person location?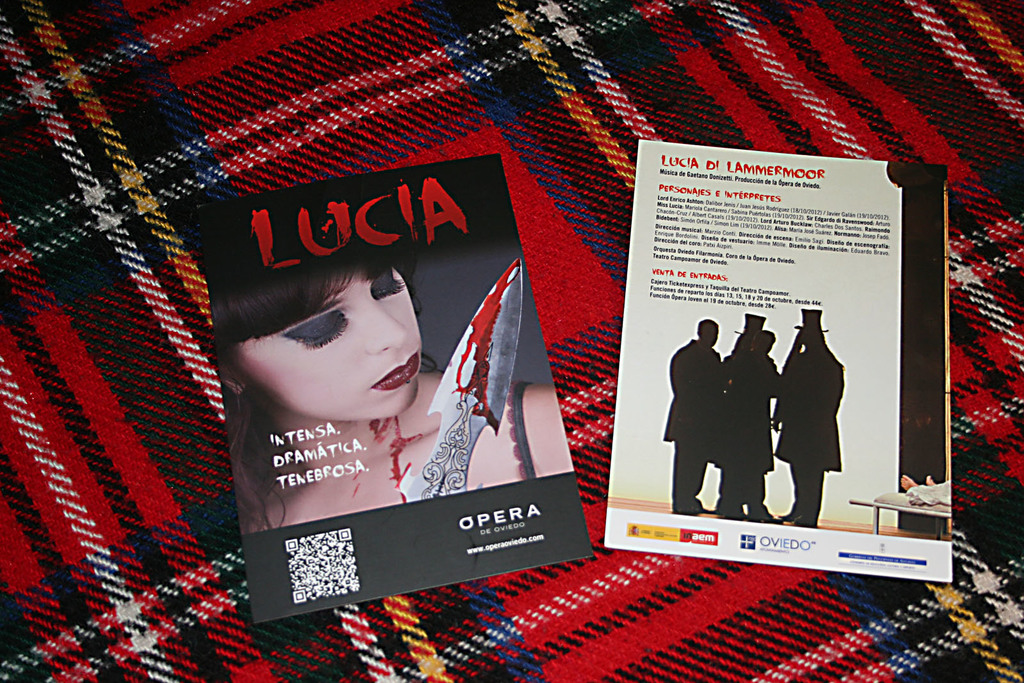
bbox=(199, 178, 573, 535)
